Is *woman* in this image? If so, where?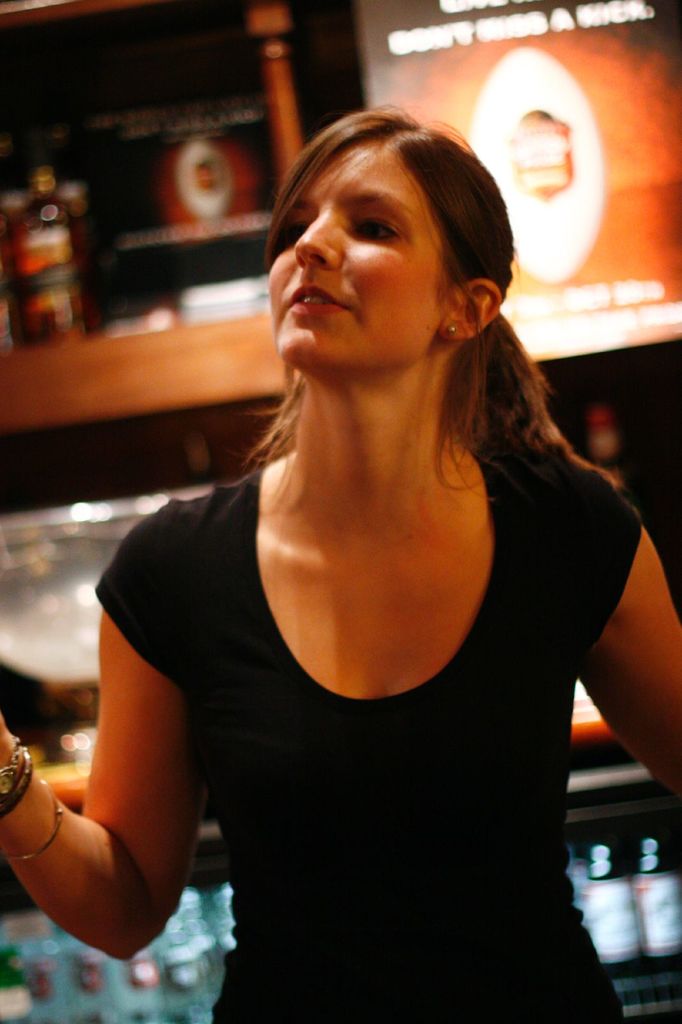
Yes, at bbox=(91, 76, 628, 1001).
